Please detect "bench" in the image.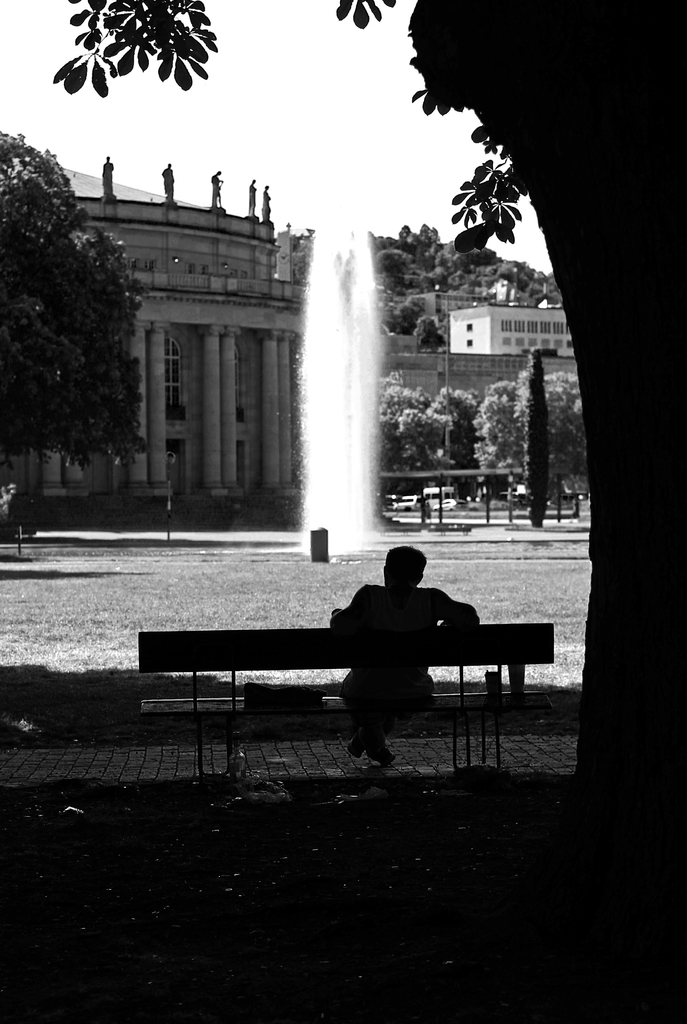
(x1=141, y1=593, x2=587, y2=781).
